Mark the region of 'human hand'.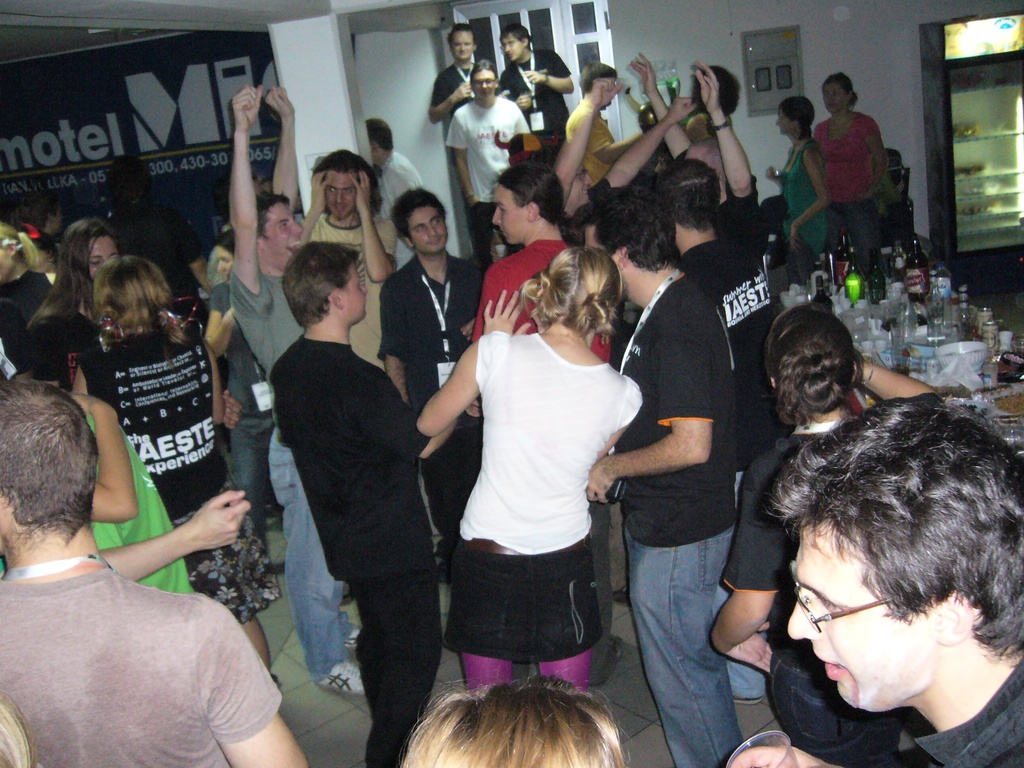
Region: {"x1": 629, "y1": 52, "x2": 656, "y2": 90}.
